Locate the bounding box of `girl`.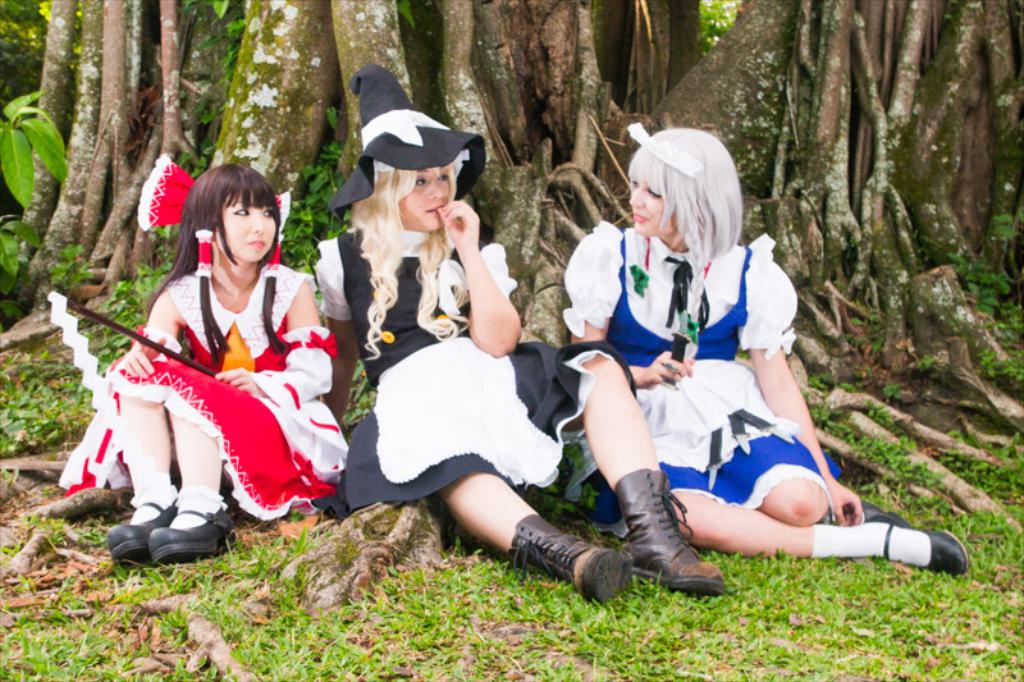
Bounding box: x1=312, y1=61, x2=724, y2=603.
